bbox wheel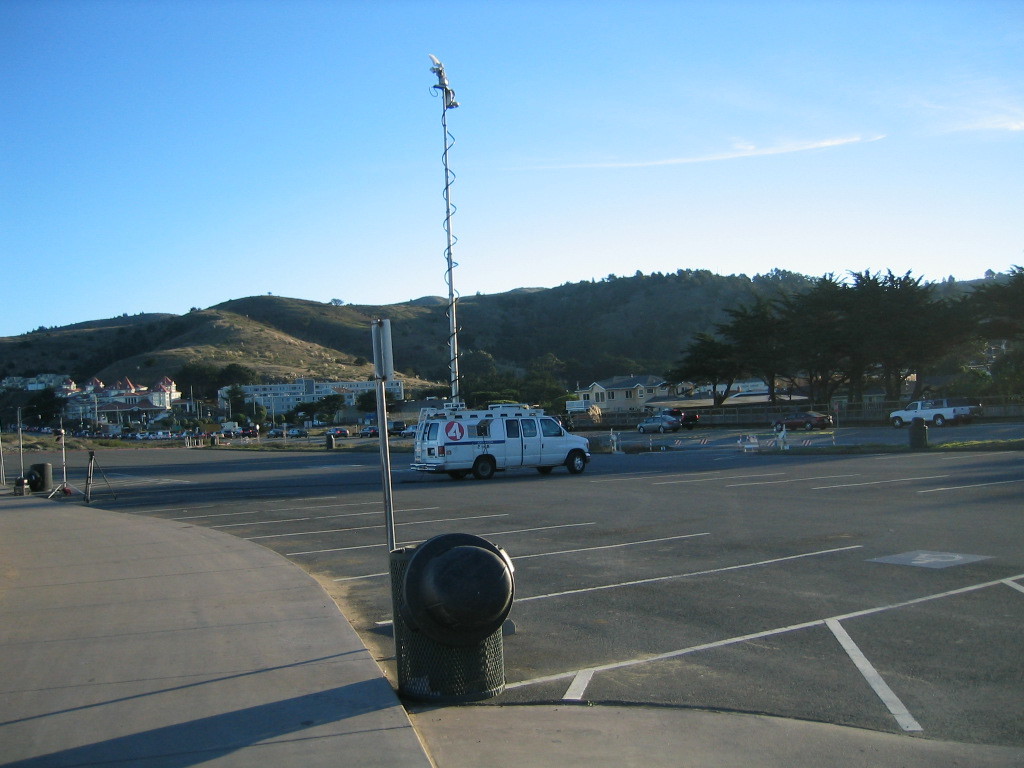
select_region(535, 467, 552, 477)
